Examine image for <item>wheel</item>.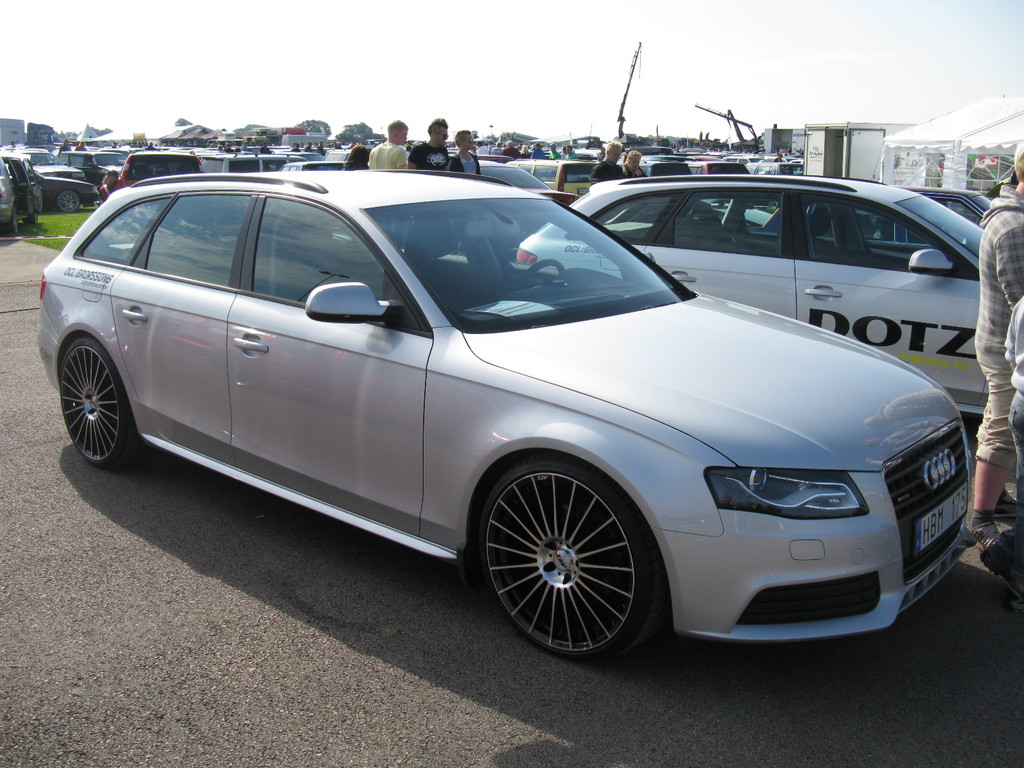
Examination result: 57 188 82 209.
